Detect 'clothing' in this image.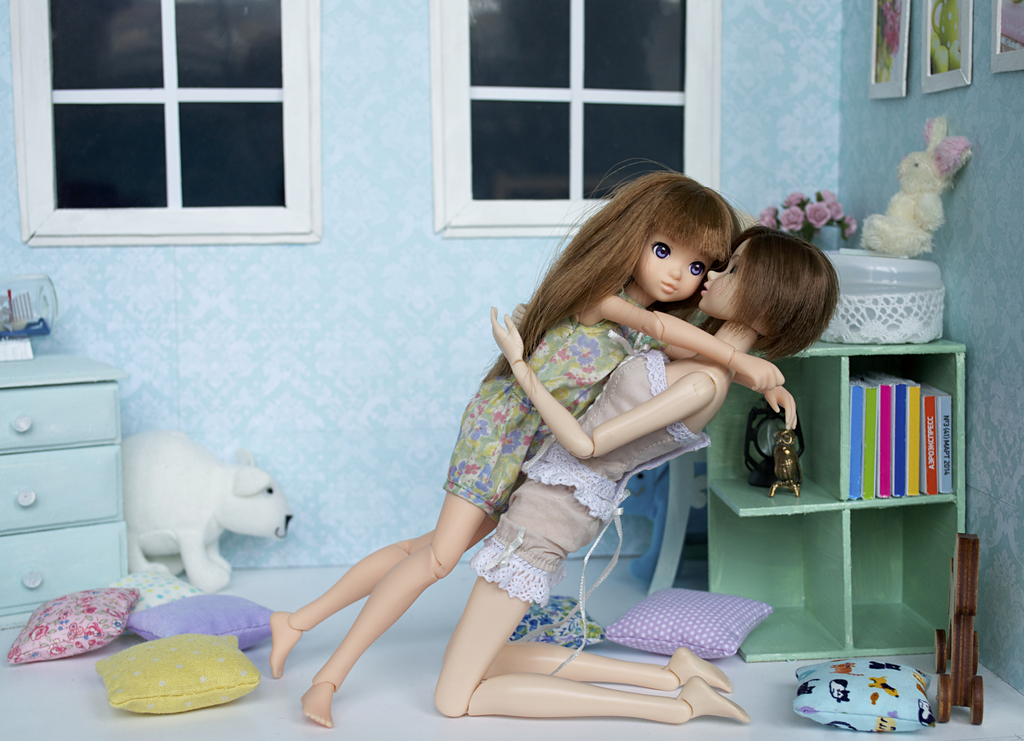
Detection: locate(442, 310, 665, 522).
